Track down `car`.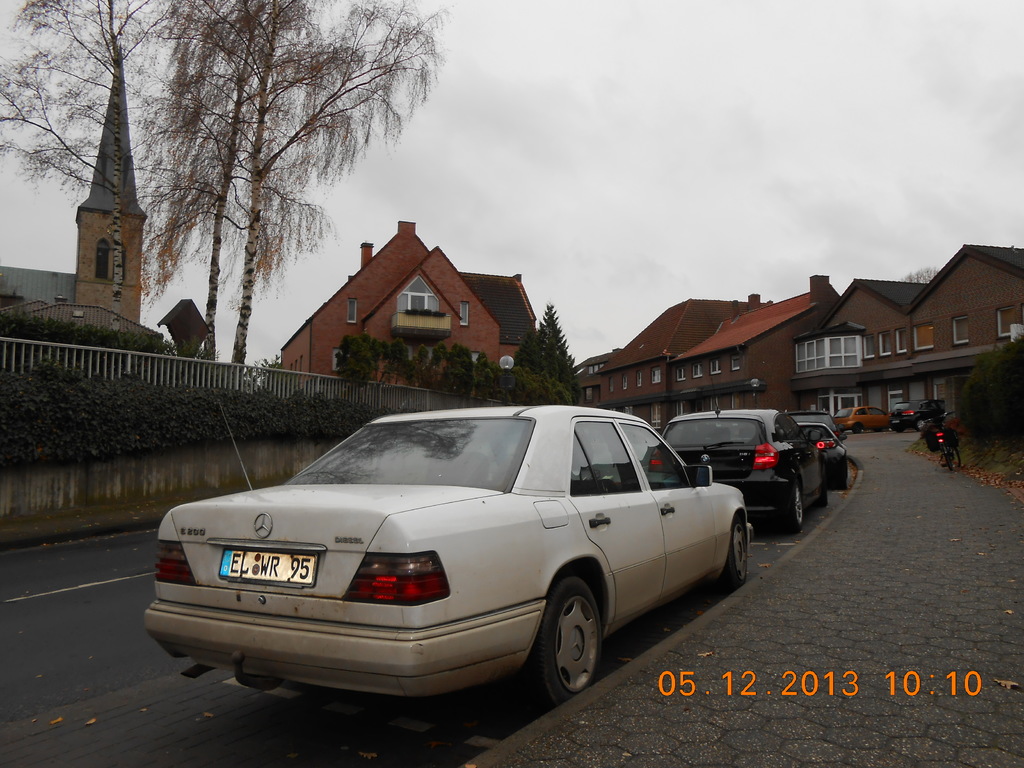
Tracked to detection(131, 397, 748, 704).
